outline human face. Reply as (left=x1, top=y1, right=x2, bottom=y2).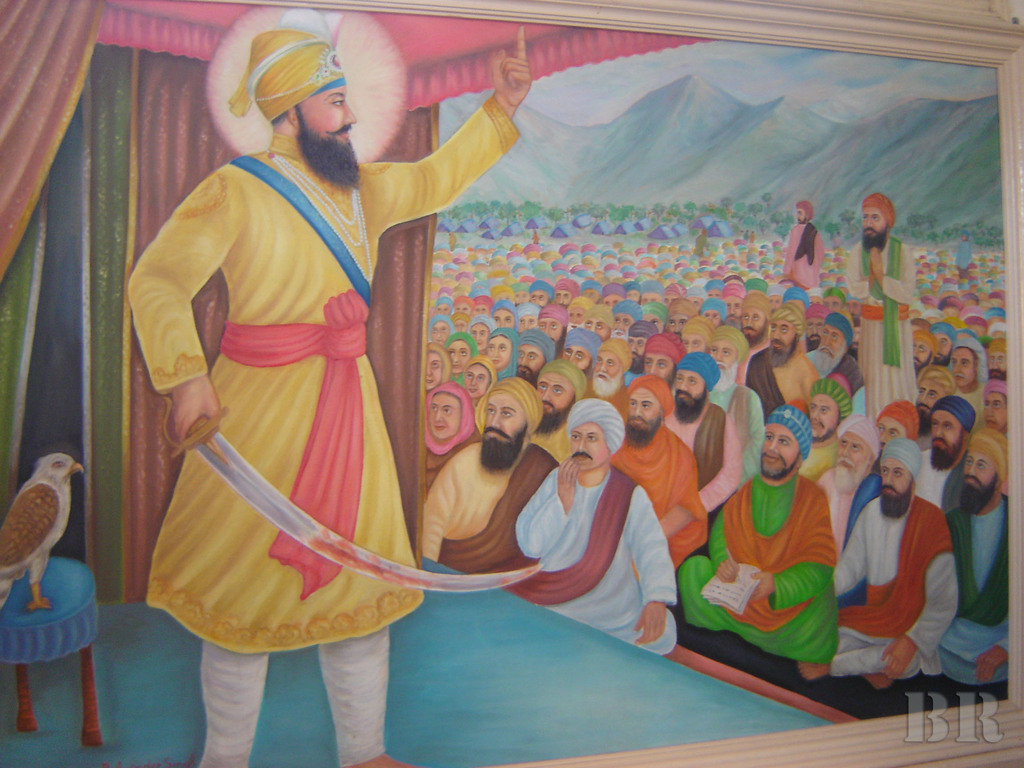
(left=673, top=370, right=707, bottom=408).
